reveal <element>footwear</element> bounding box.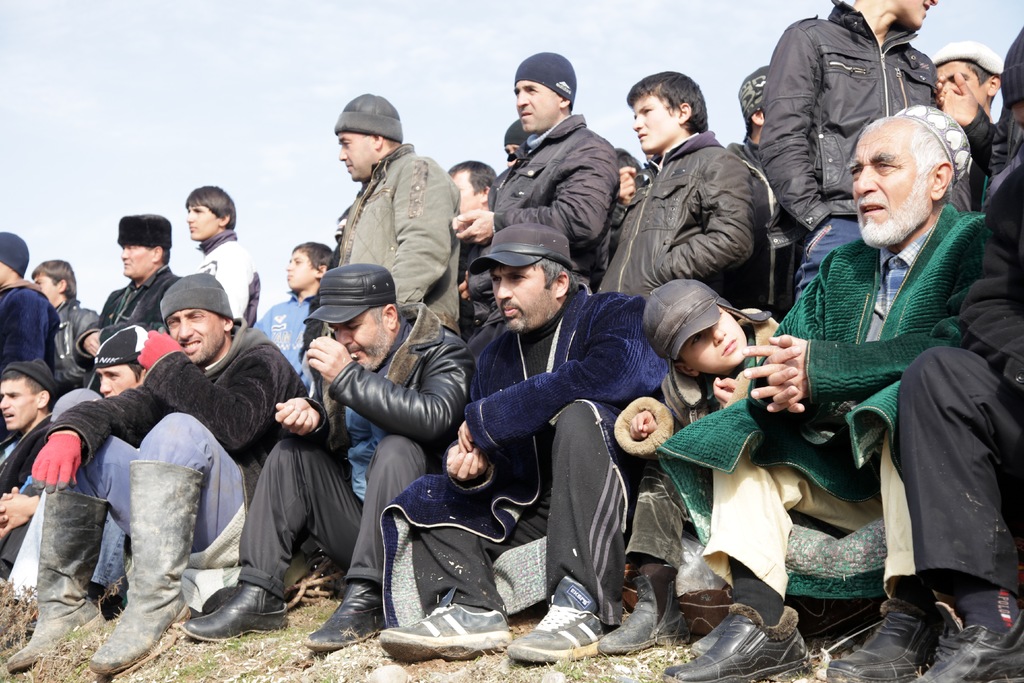
Revealed: Rect(509, 605, 598, 666).
